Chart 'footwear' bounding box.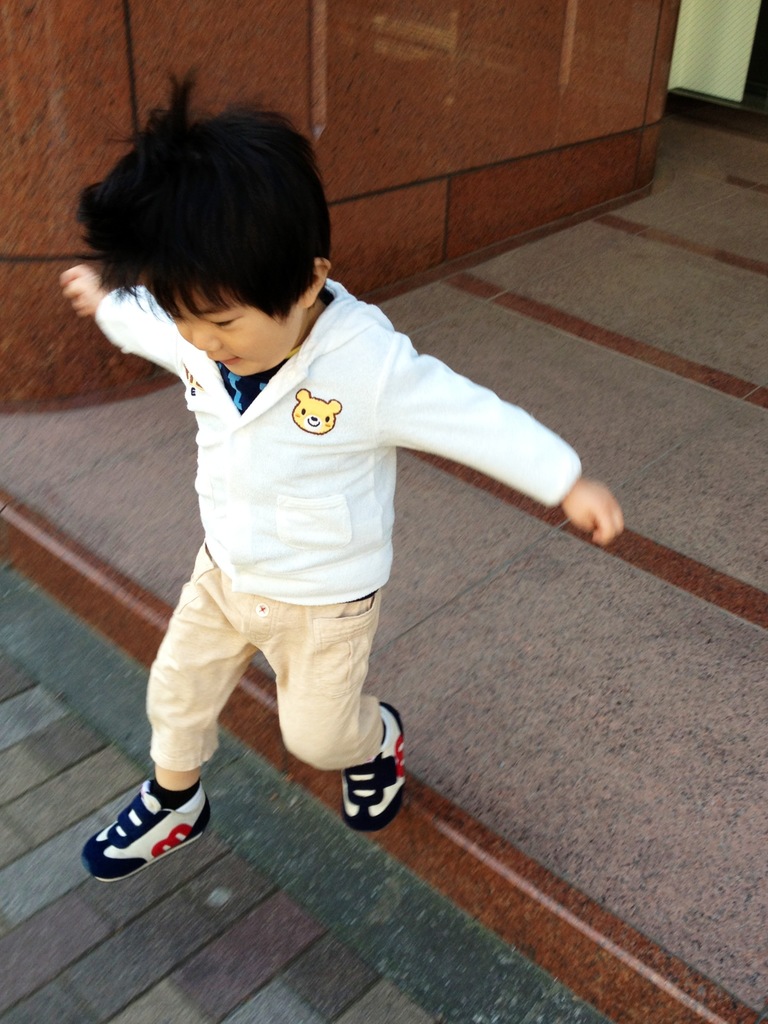
Charted: bbox=[339, 701, 411, 837].
